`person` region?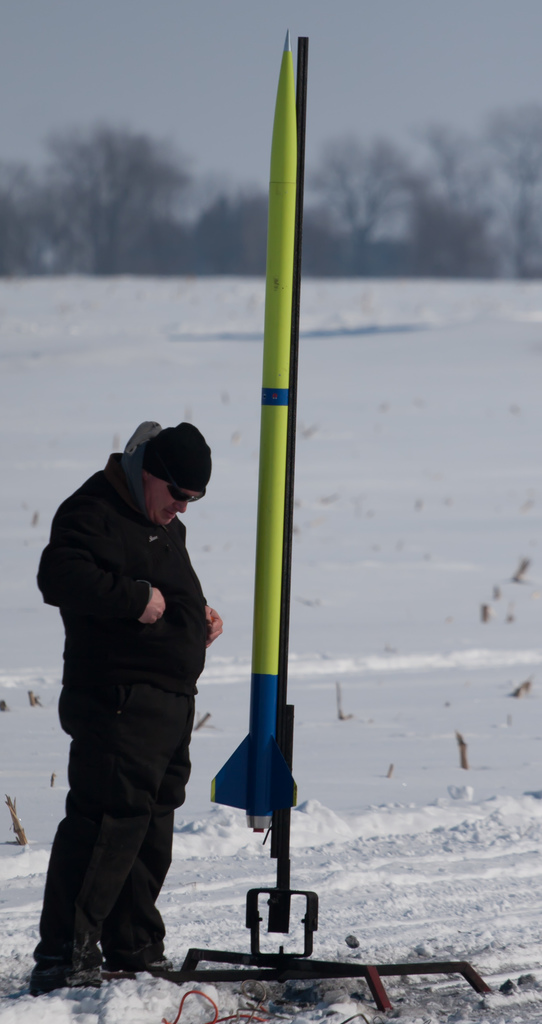
x1=31, y1=422, x2=229, y2=1008
